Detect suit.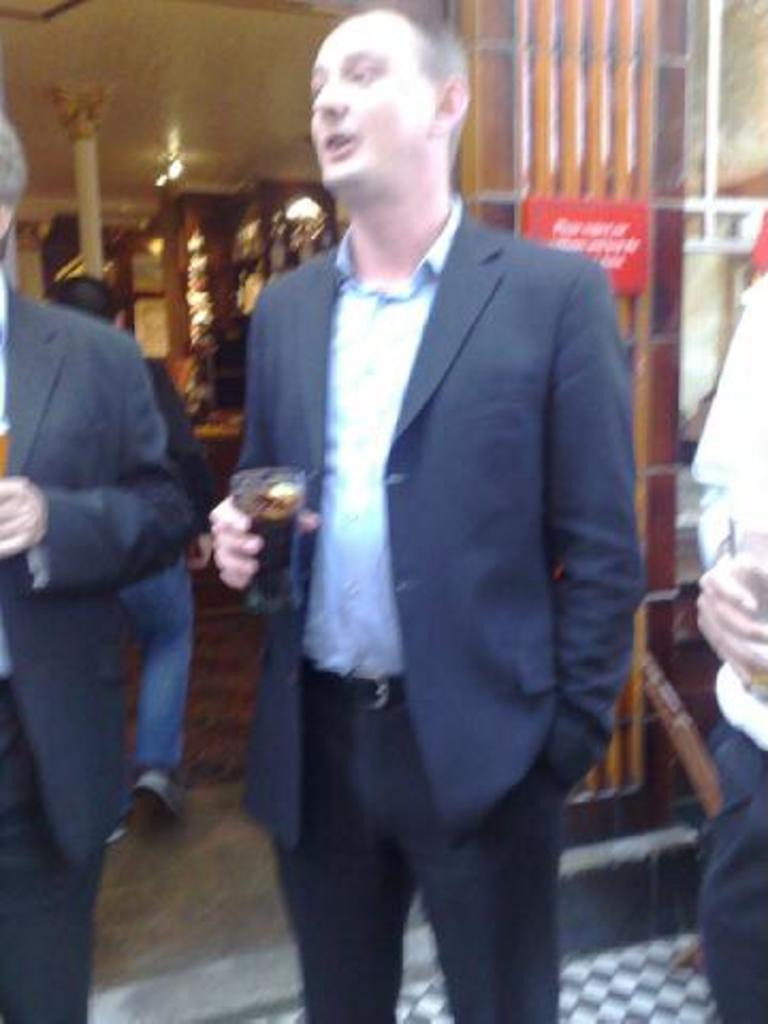
Detected at <bbox>215, 47, 636, 1023</bbox>.
